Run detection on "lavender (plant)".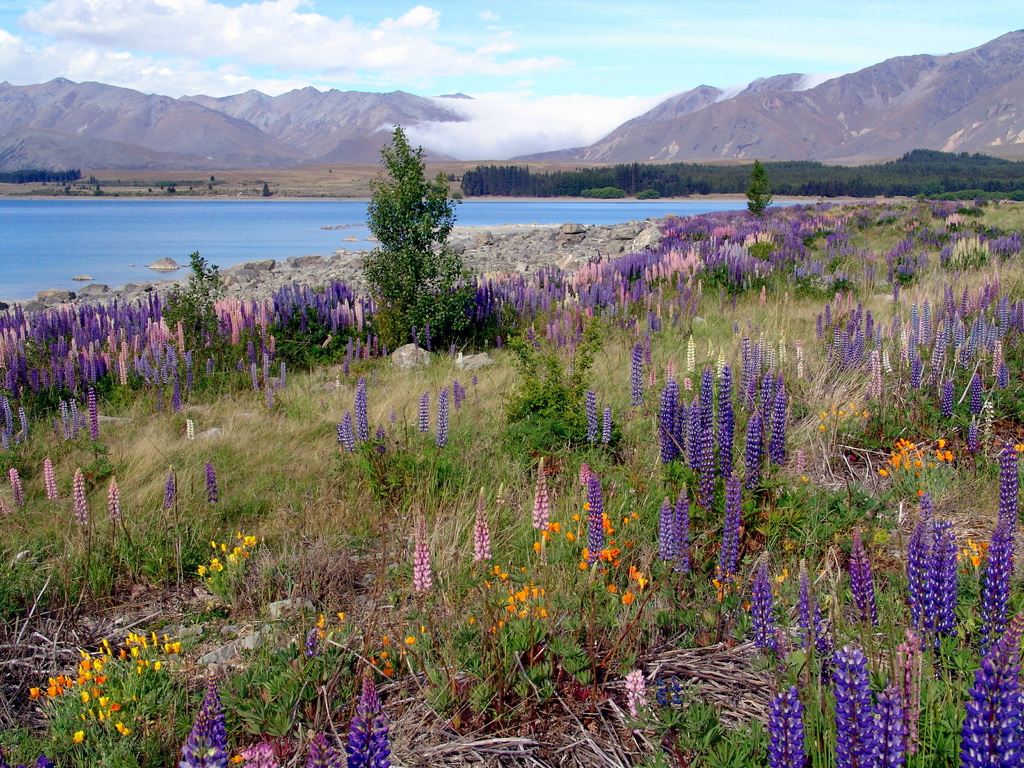
Result: (x1=473, y1=493, x2=495, y2=563).
